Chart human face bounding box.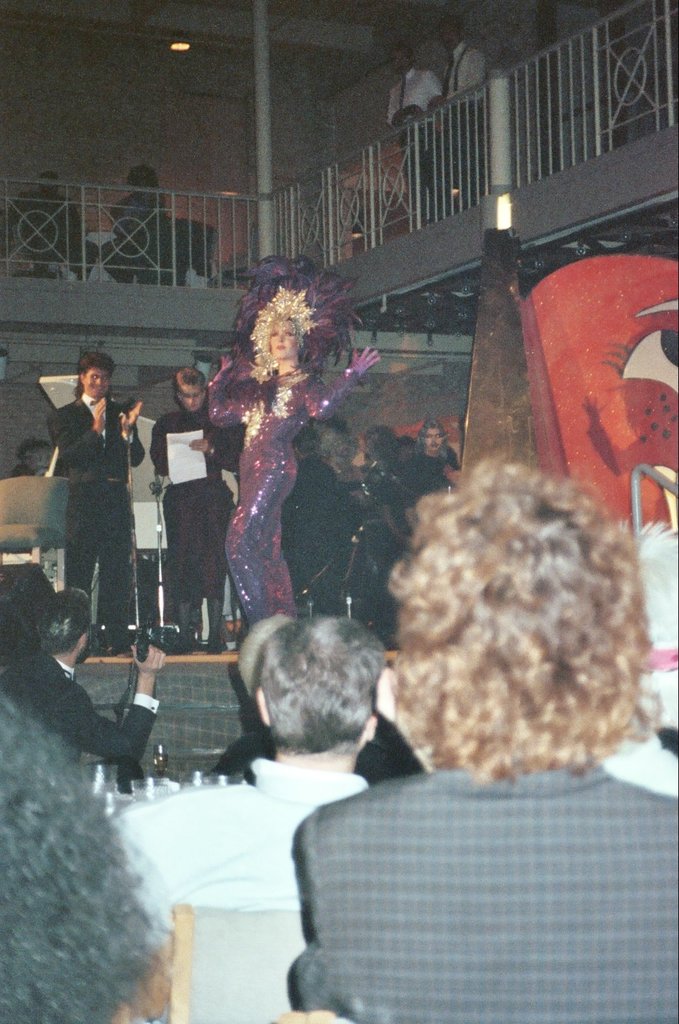
Charted: region(420, 431, 445, 451).
